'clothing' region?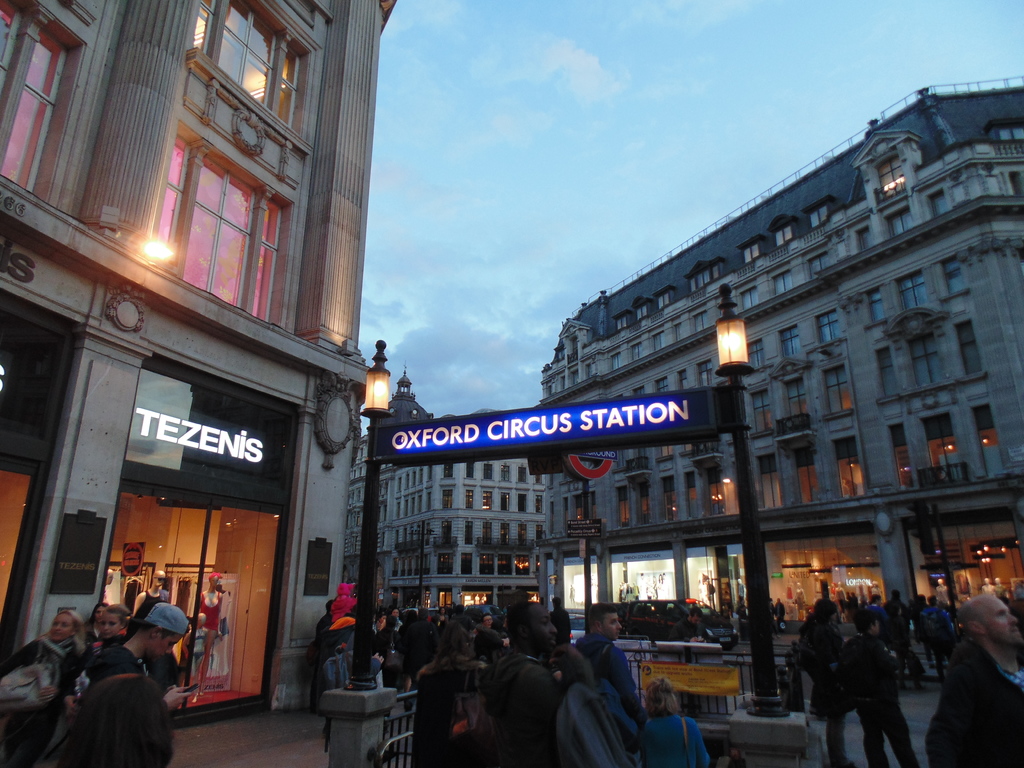
<bbox>200, 590, 222, 634</bbox>
